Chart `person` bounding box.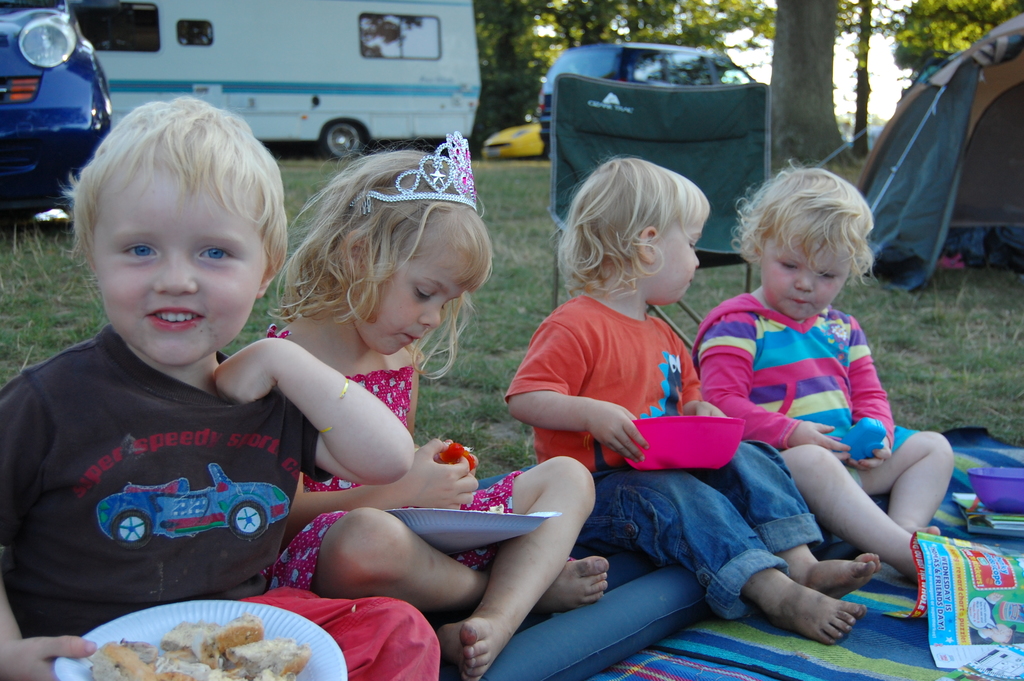
Charted: [x1=701, y1=165, x2=955, y2=581].
